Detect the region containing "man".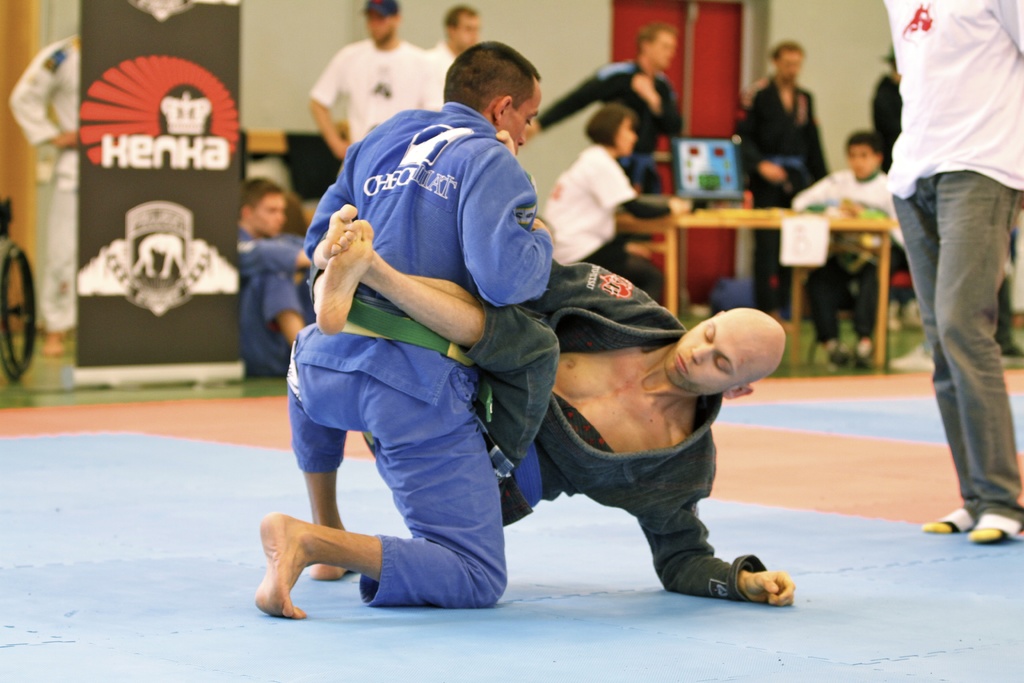
bbox(307, 0, 436, 158).
